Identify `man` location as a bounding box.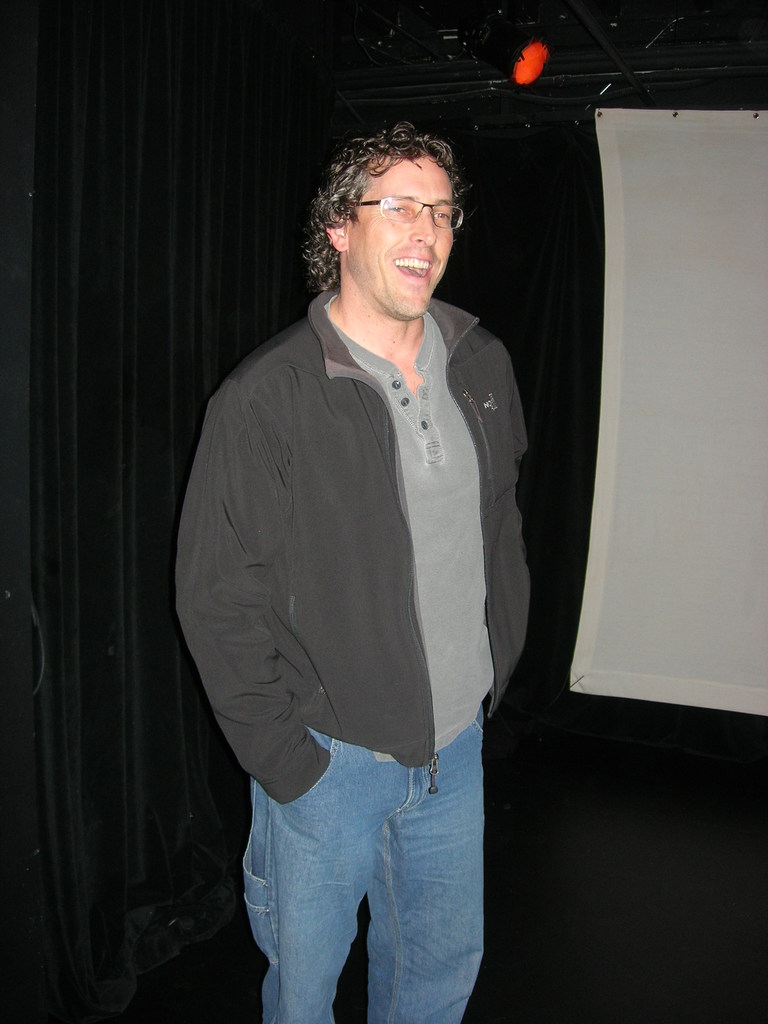
{"left": 169, "top": 114, "right": 575, "bottom": 989}.
